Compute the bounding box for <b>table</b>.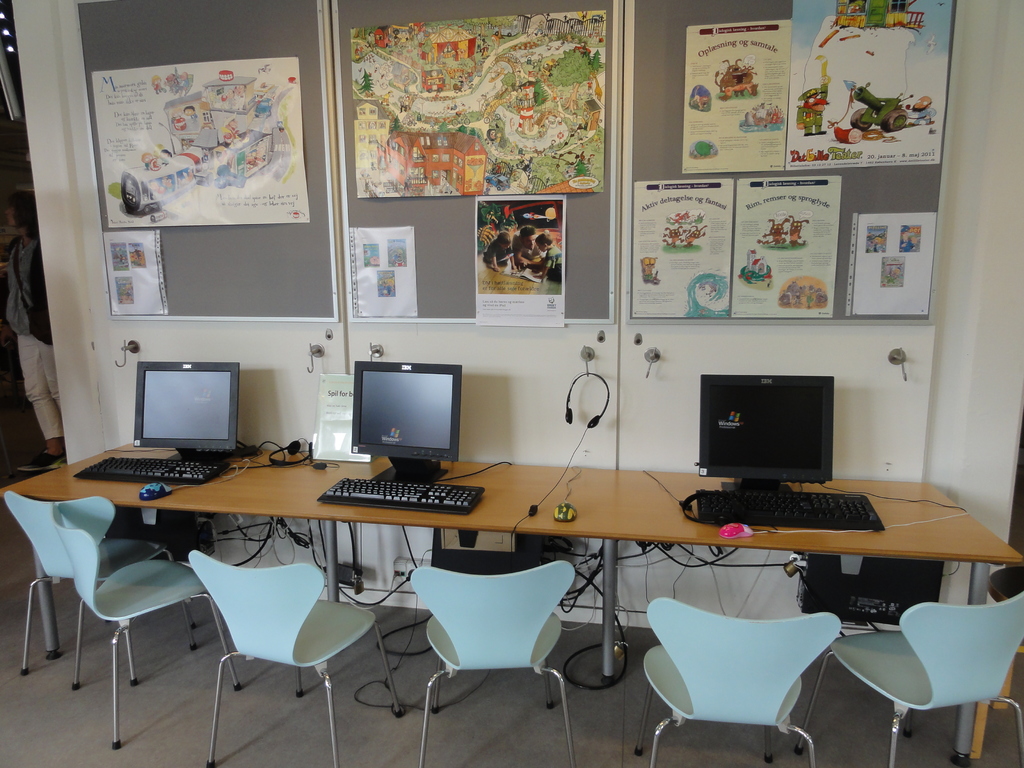
(0,437,1023,767).
